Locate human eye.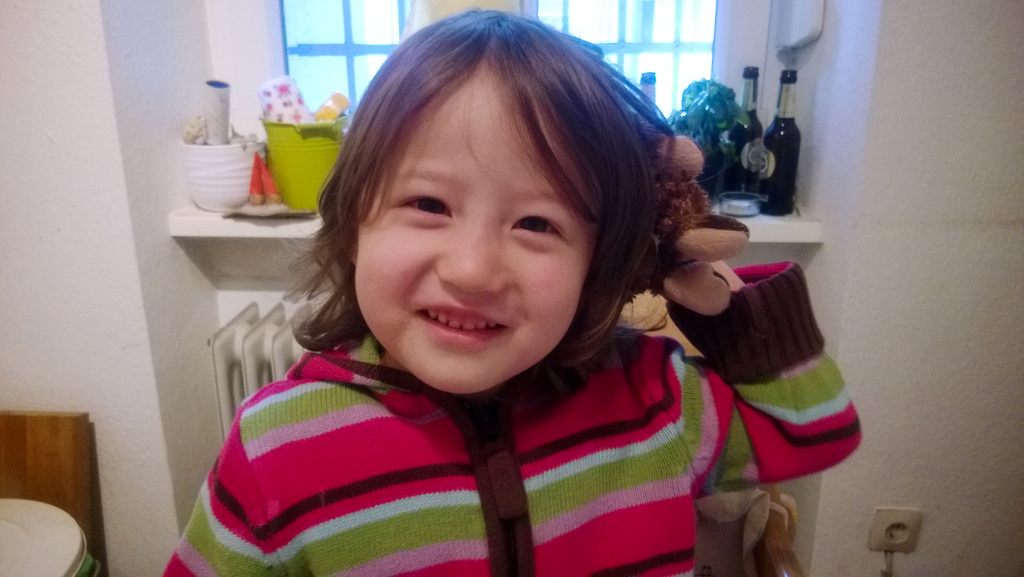
Bounding box: bbox=[505, 214, 568, 247].
